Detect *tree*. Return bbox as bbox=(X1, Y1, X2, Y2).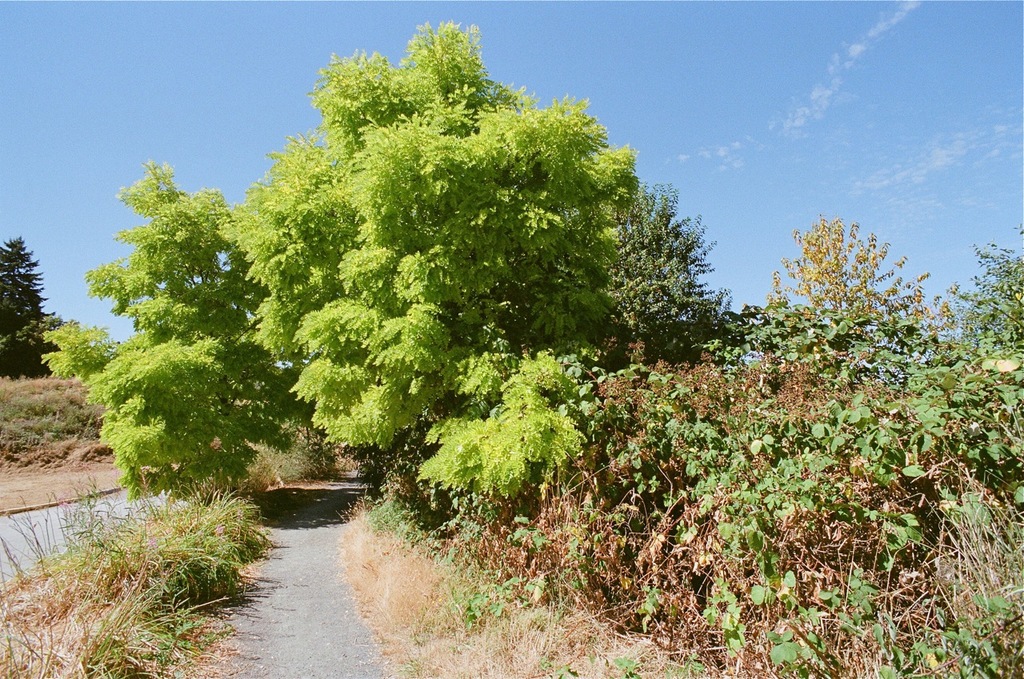
bbox=(954, 227, 1023, 359).
